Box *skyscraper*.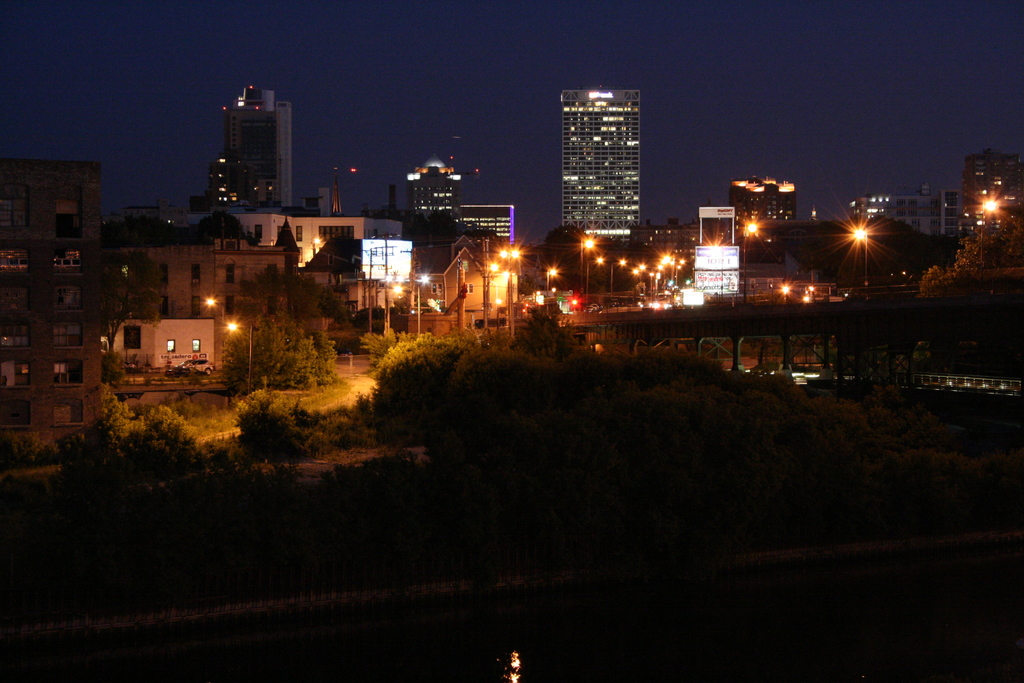
pyautogui.locateOnScreen(212, 82, 294, 210).
